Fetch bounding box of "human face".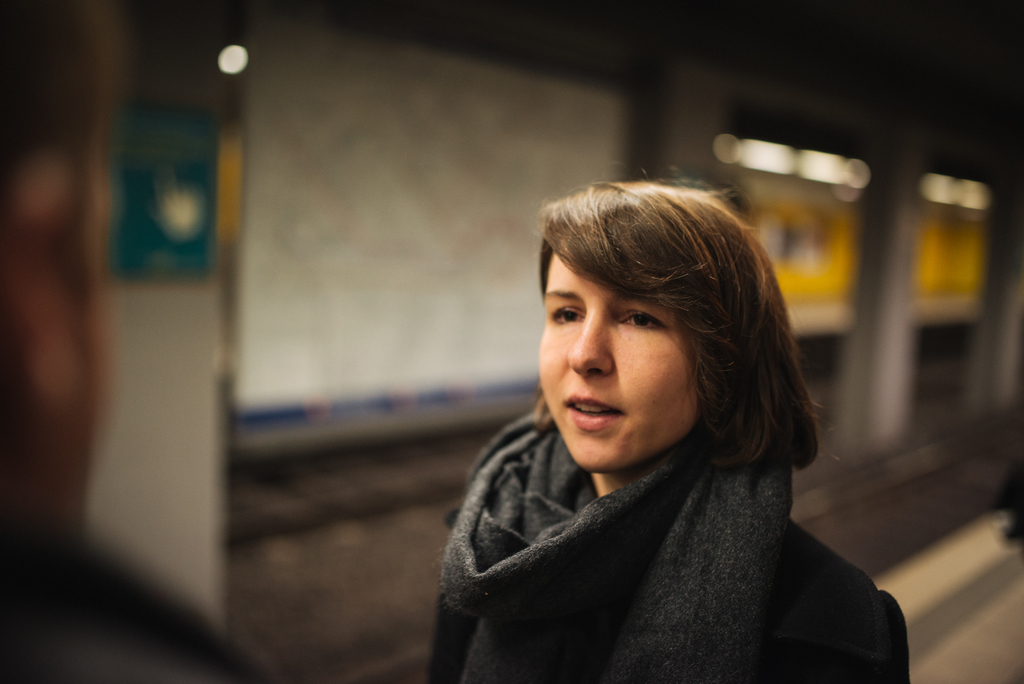
Bbox: crop(531, 244, 698, 457).
